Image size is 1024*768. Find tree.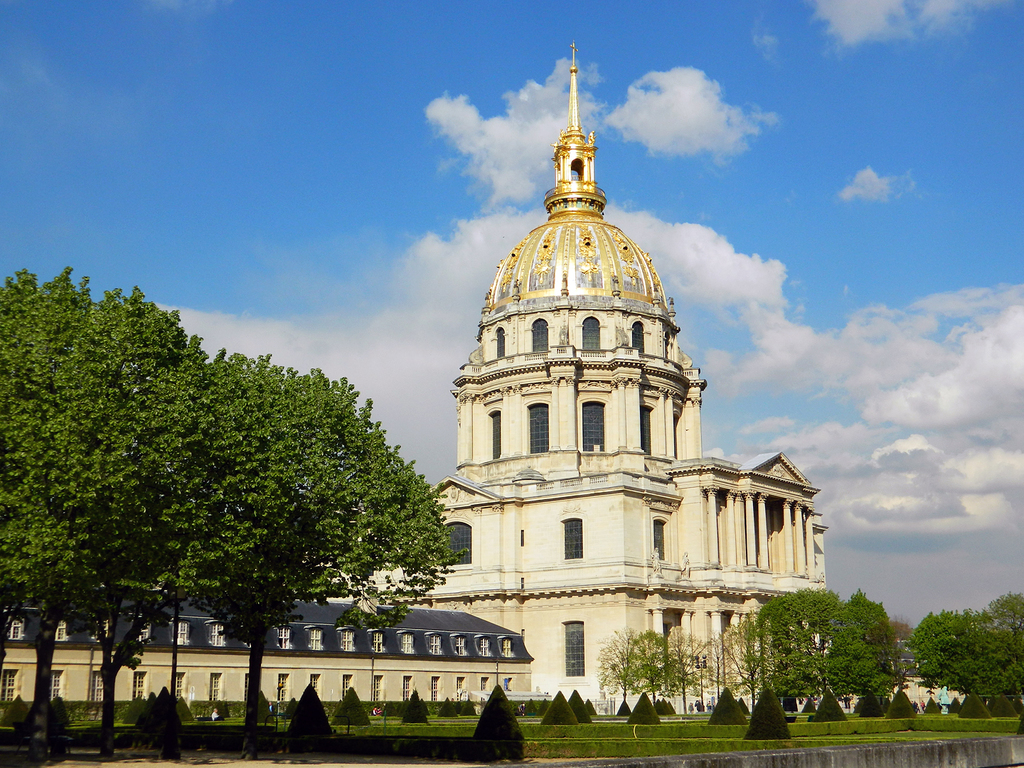
Rect(845, 585, 910, 710).
